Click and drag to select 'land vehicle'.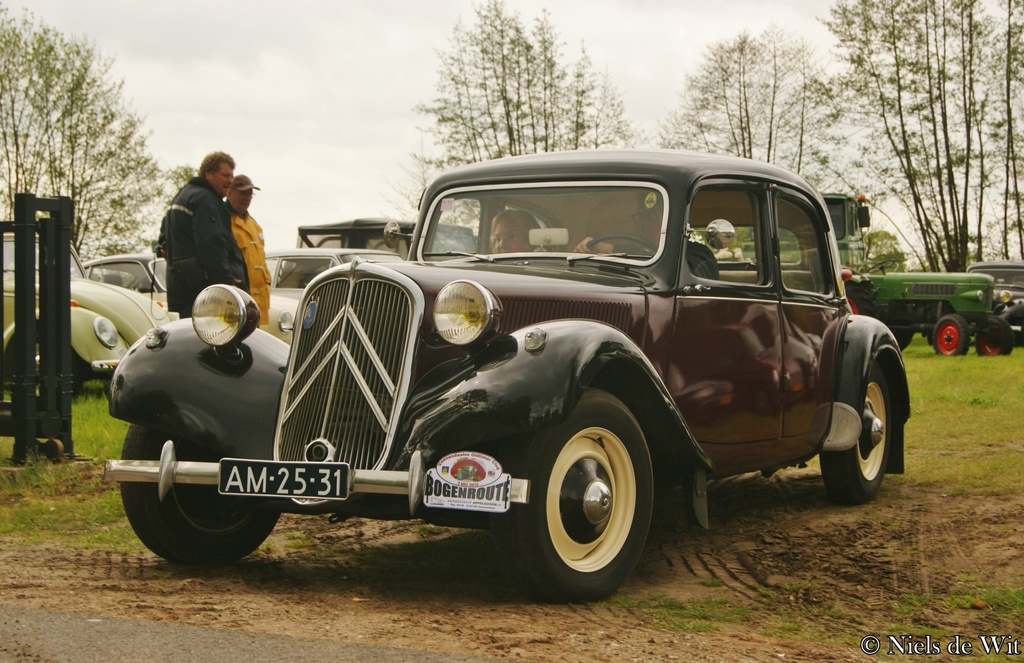
Selection: select_region(740, 196, 874, 258).
